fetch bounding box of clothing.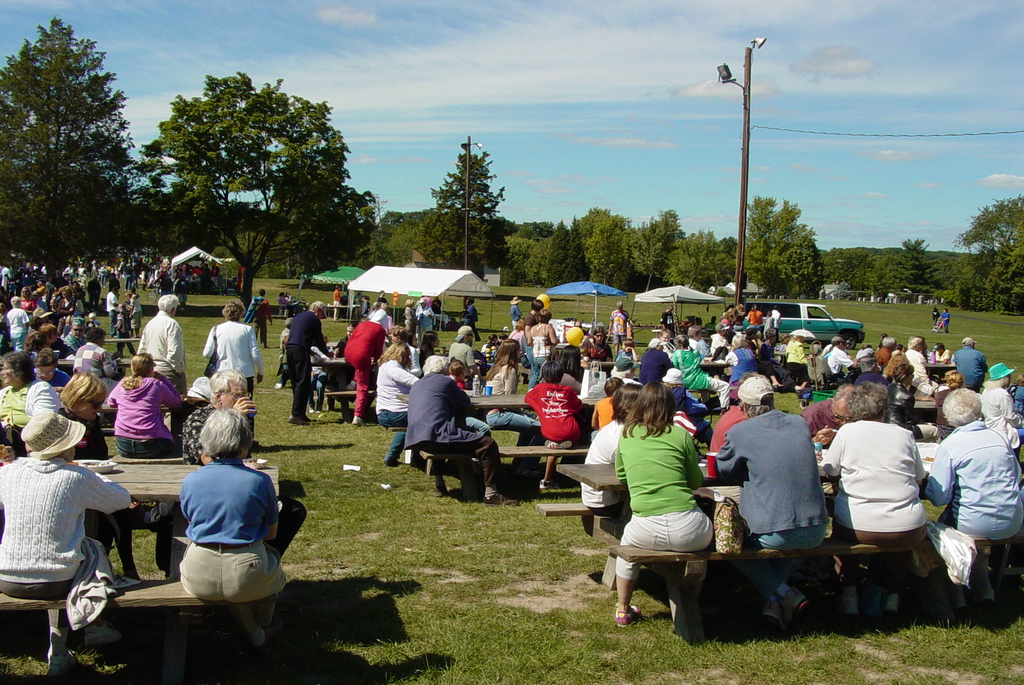
Bbox: <region>638, 348, 678, 385</region>.
